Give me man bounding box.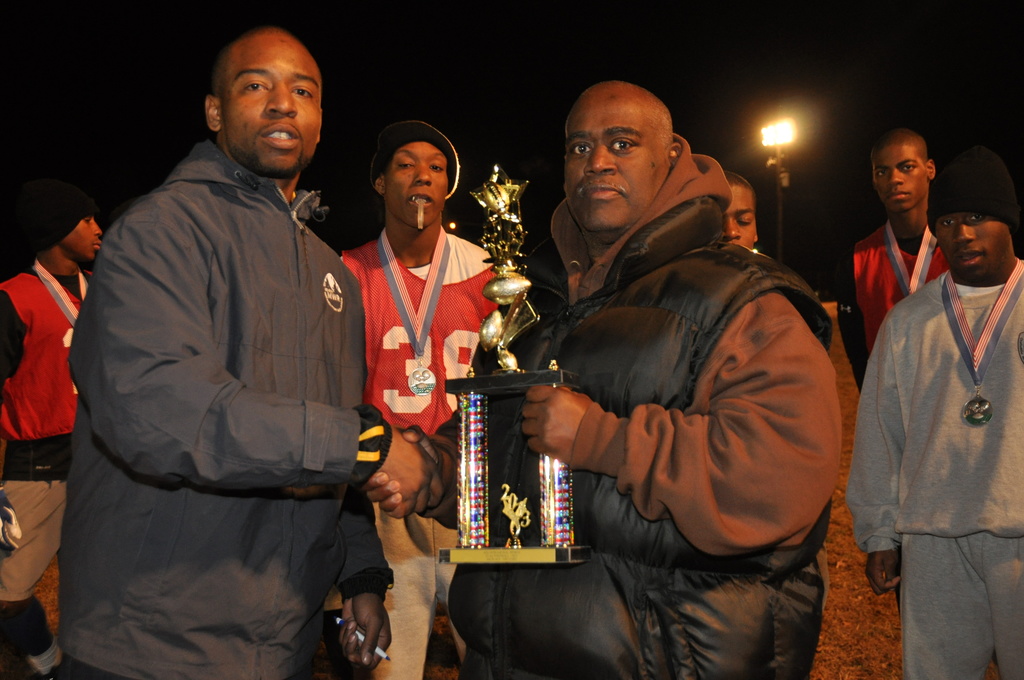
detection(836, 125, 953, 393).
